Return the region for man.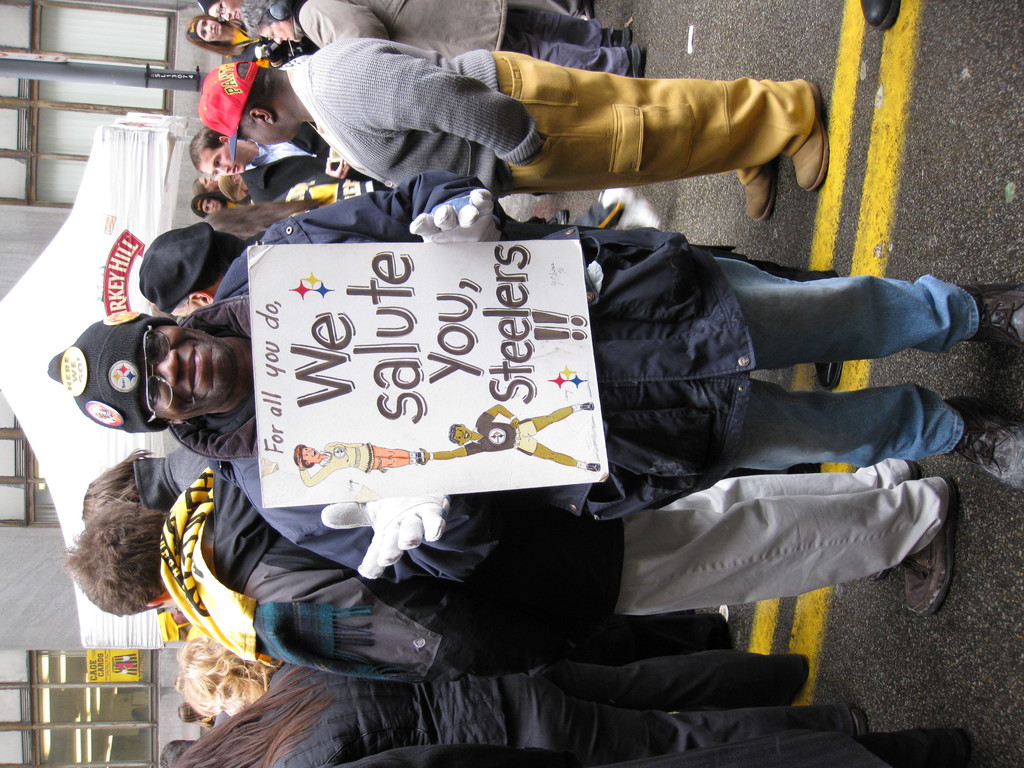
bbox=[49, 170, 1023, 578].
